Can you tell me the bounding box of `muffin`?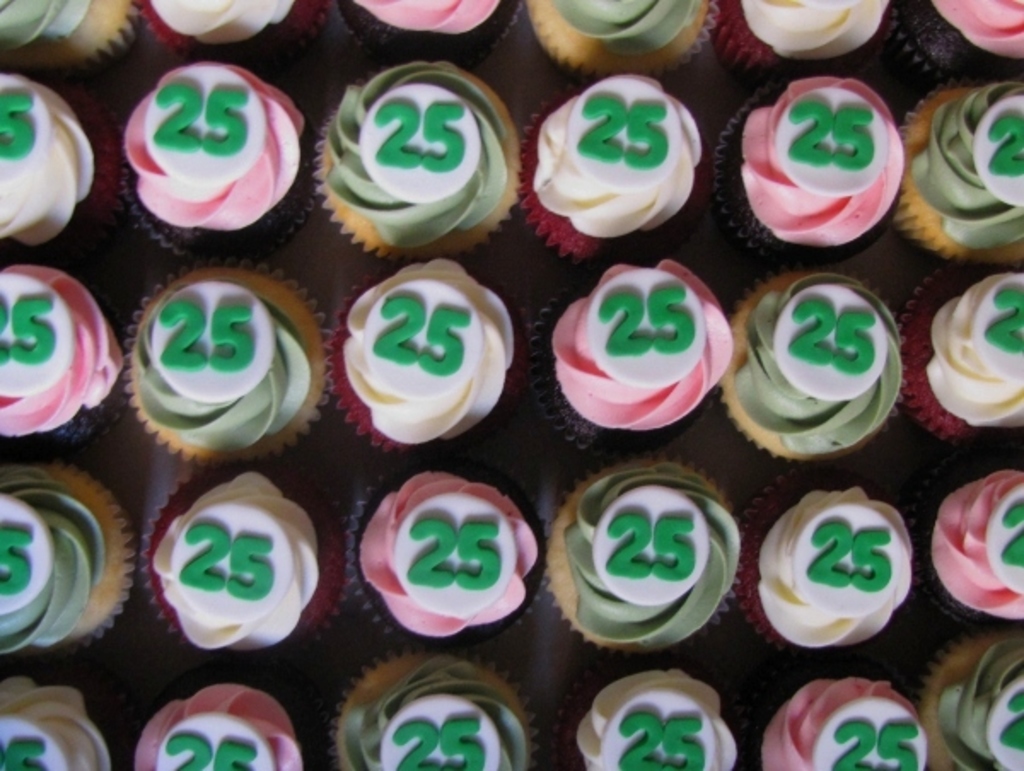
{"left": 519, "top": 73, "right": 710, "bottom": 264}.
